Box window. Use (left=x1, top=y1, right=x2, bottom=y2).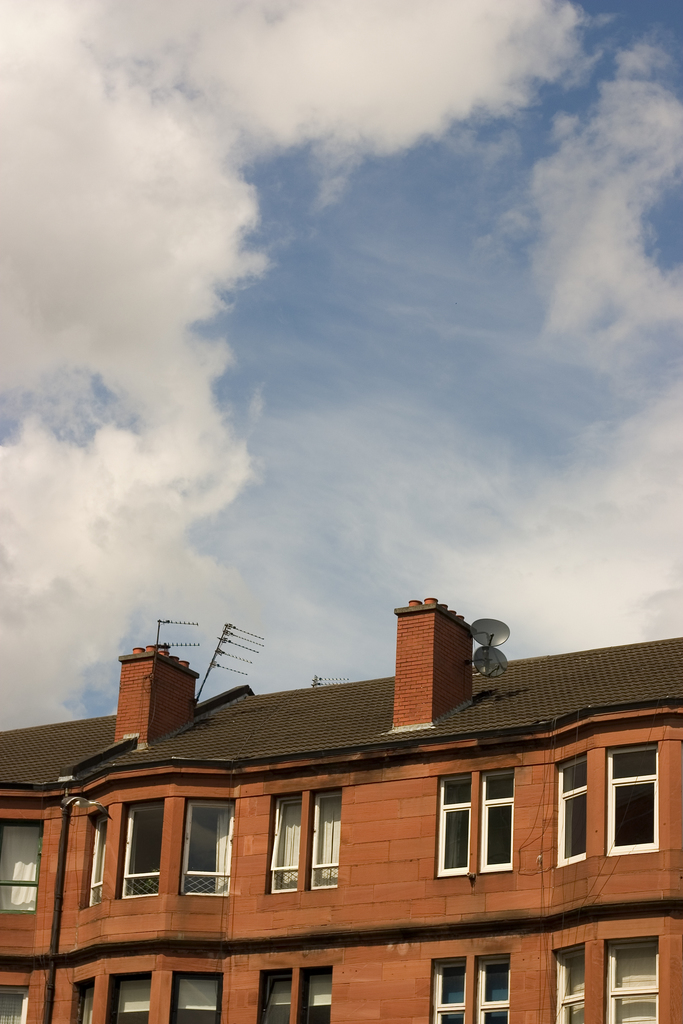
(left=127, top=799, right=167, bottom=892).
